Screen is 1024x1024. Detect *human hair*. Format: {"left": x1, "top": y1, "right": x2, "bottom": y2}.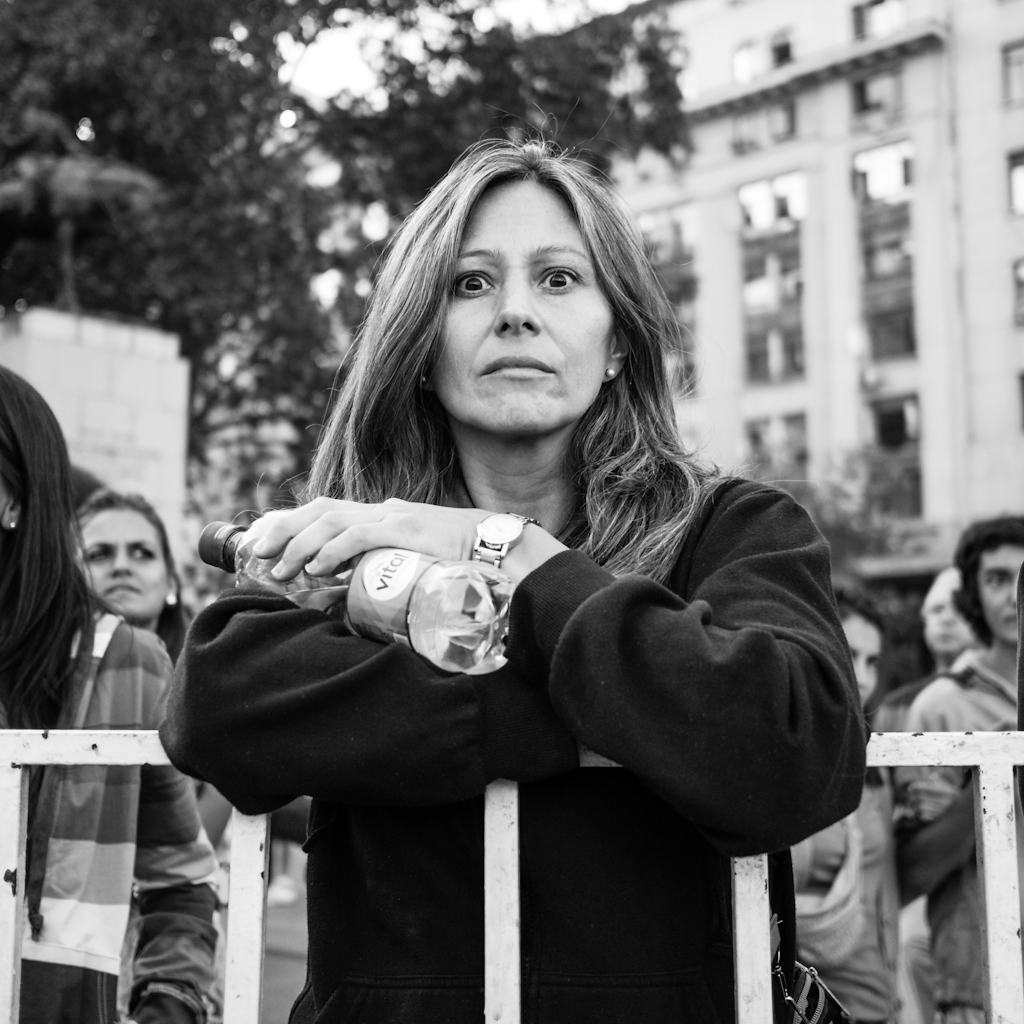
{"left": 0, "top": 362, "right": 135, "bottom": 777}.
